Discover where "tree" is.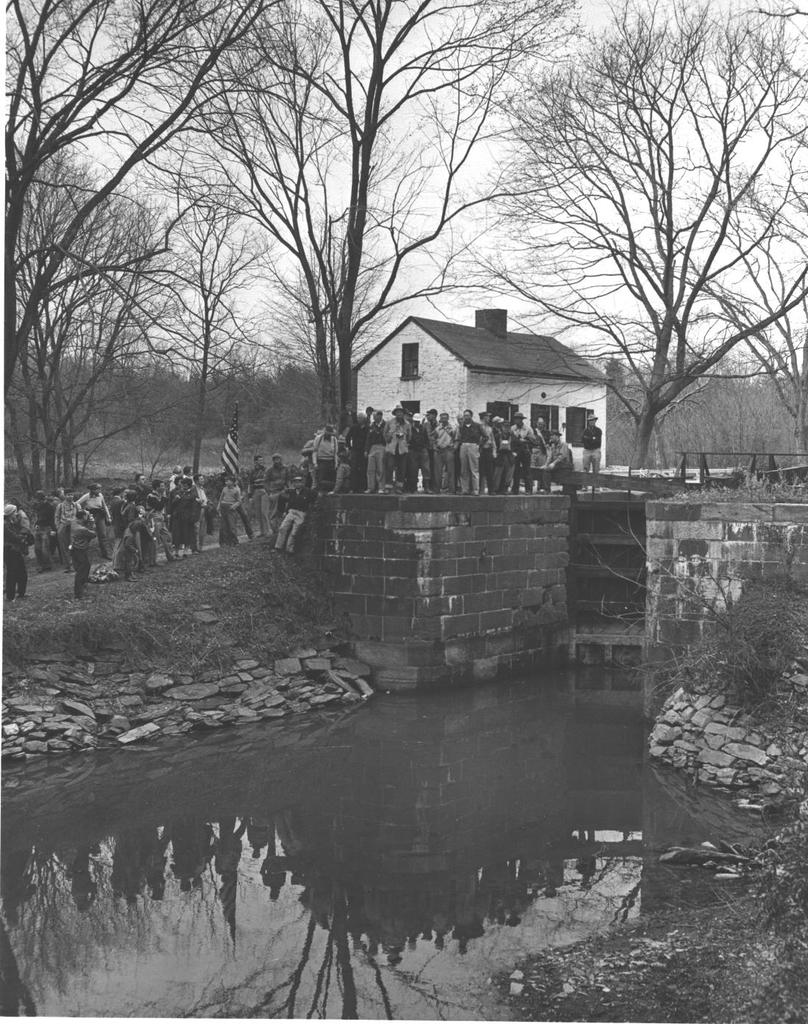
Discovered at x1=110 y1=138 x2=285 y2=466.
